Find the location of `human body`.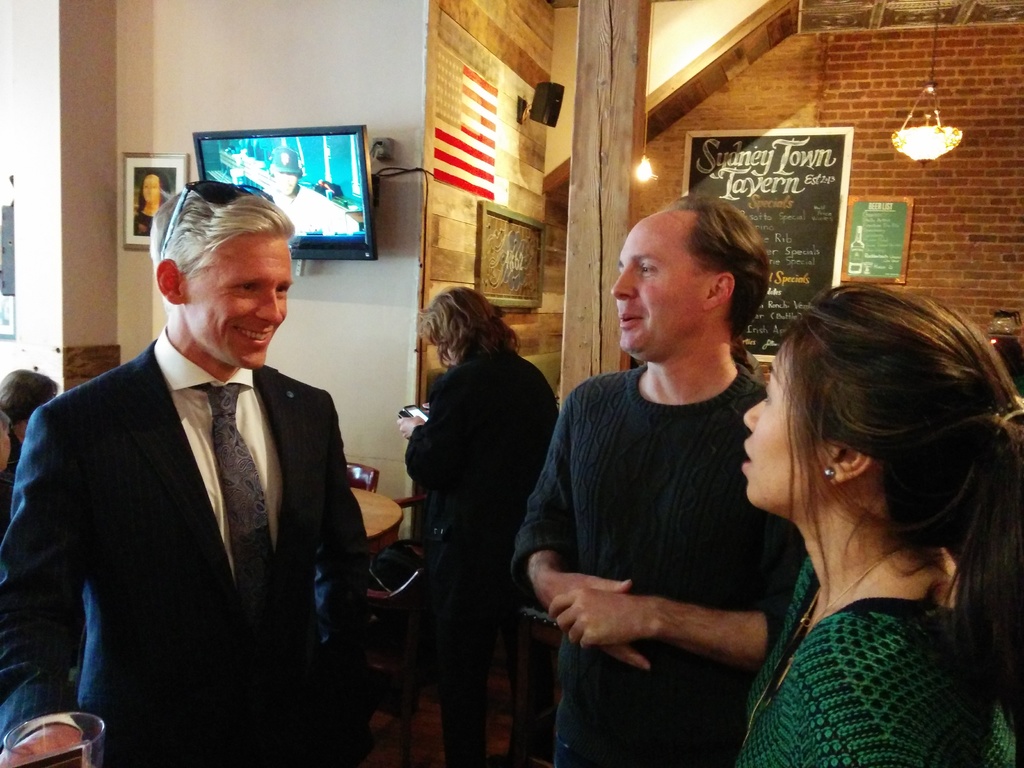
Location: <box>534,196,814,745</box>.
